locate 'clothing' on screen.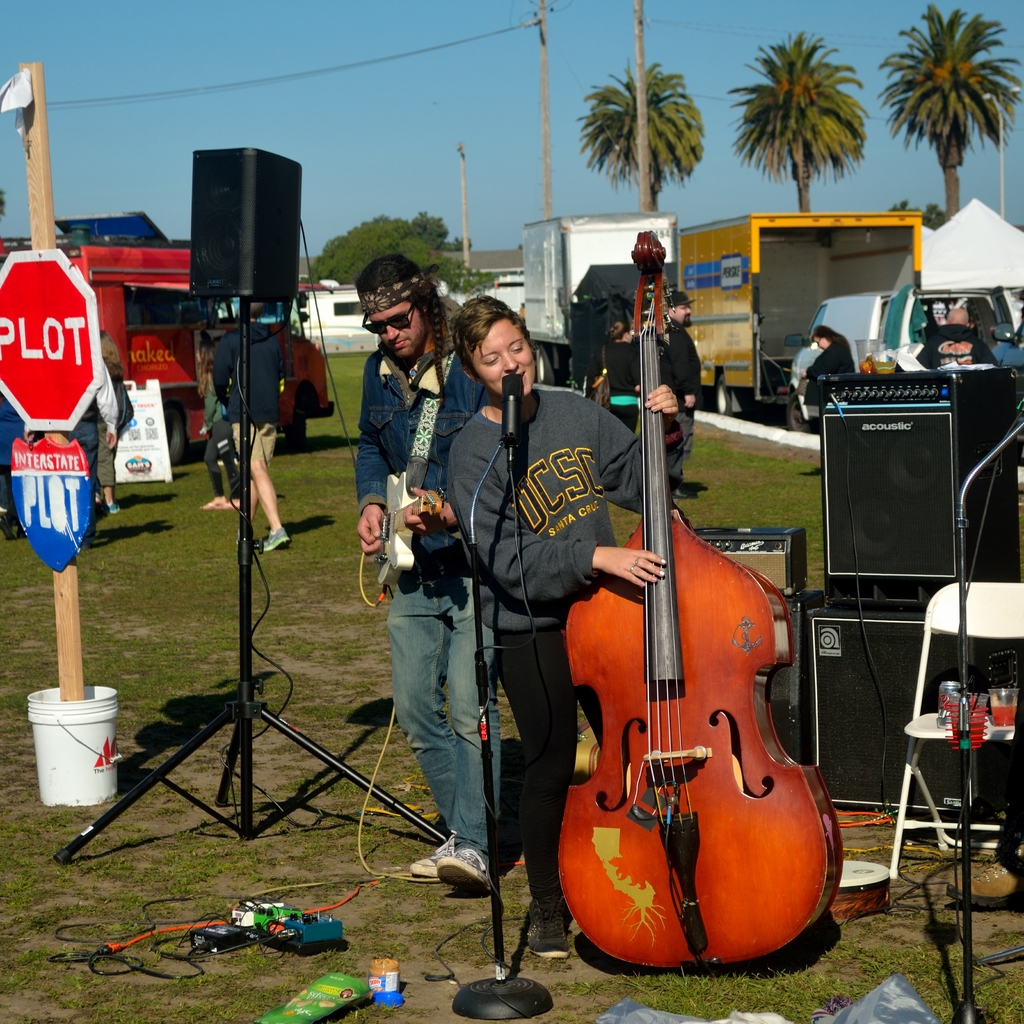
On screen at (356,295,501,867).
